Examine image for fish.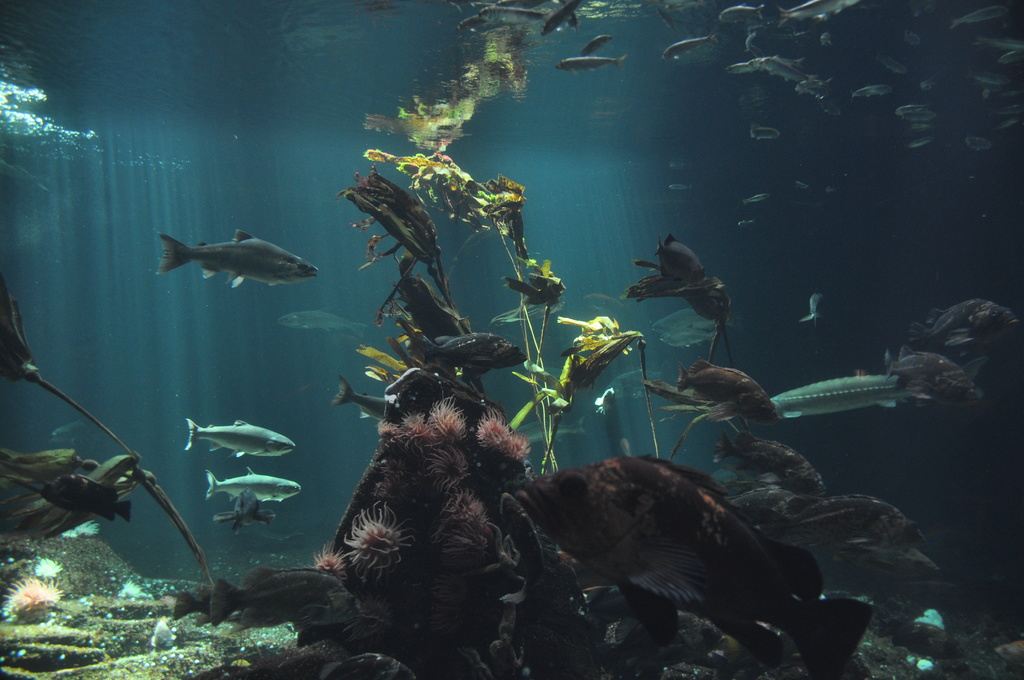
Examination result: 137 227 318 292.
